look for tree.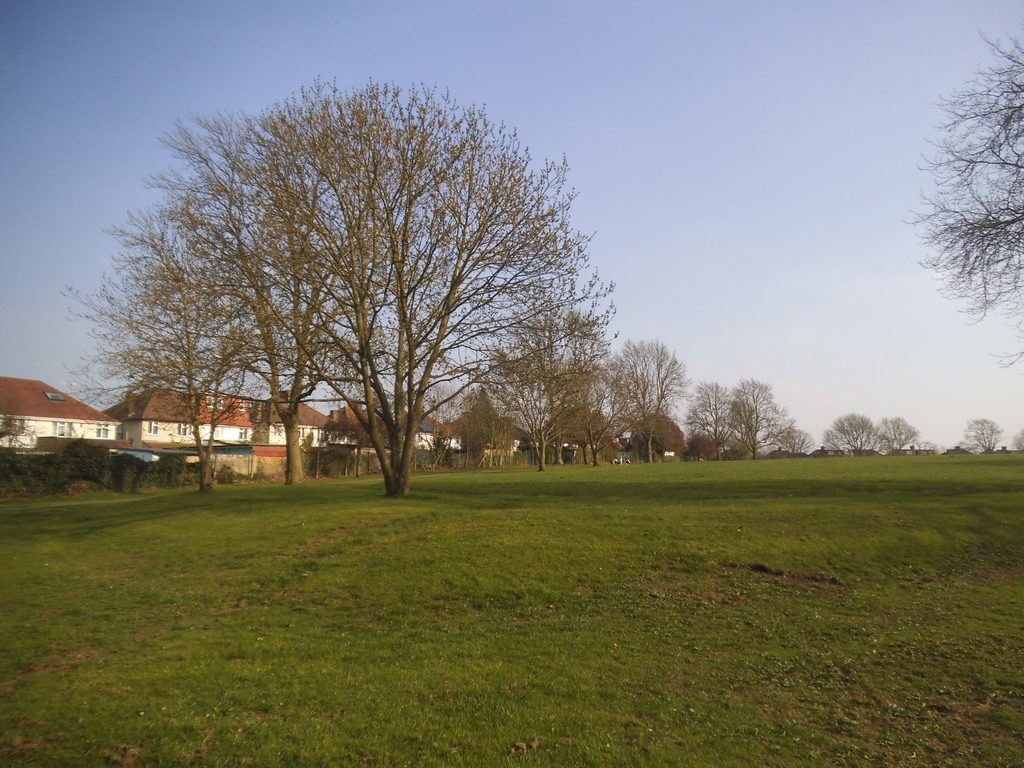
Found: (left=691, top=431, right=723, bottom=454).
